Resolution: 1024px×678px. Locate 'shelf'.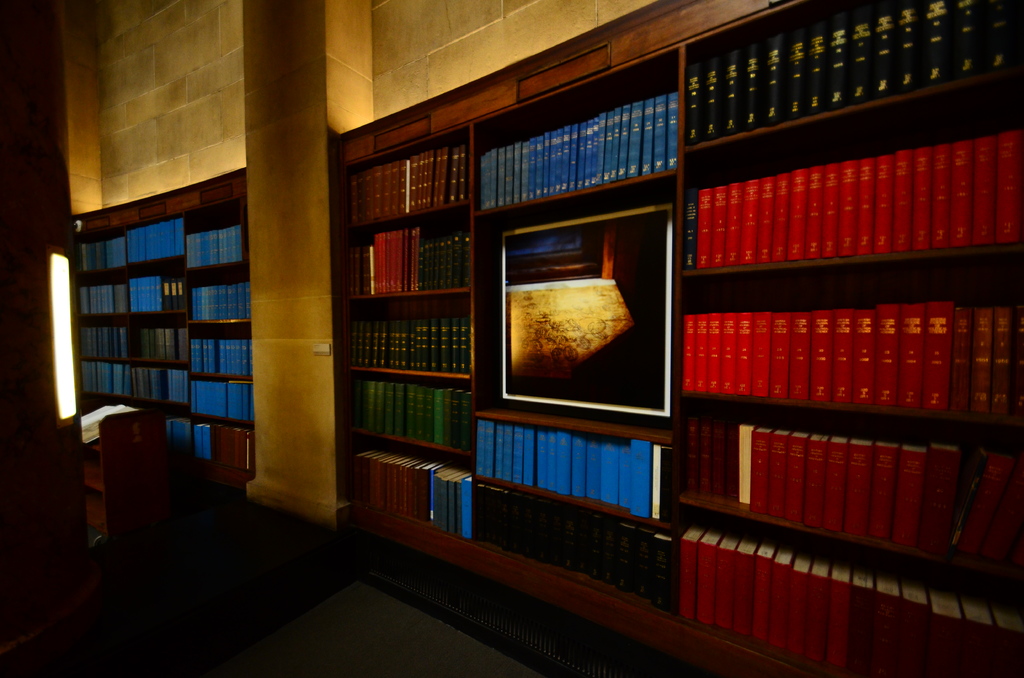
[left=352, top=234, right=472, bottom=300].
